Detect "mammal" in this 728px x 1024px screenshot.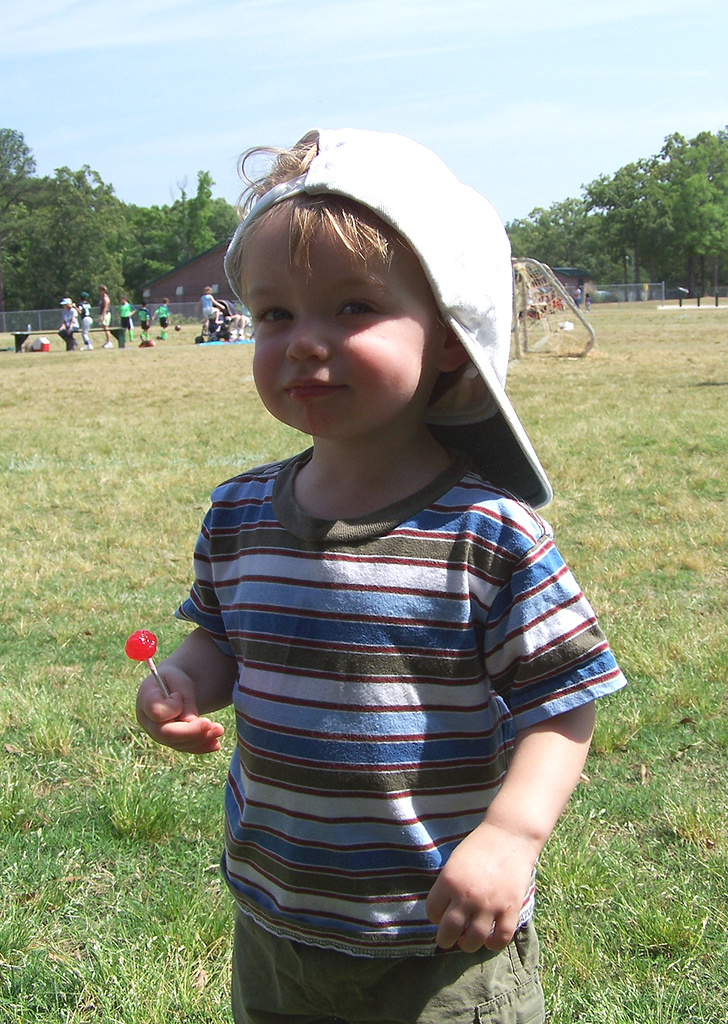
Detection: <bbox>569, 284, 582, 303</bbox>.
